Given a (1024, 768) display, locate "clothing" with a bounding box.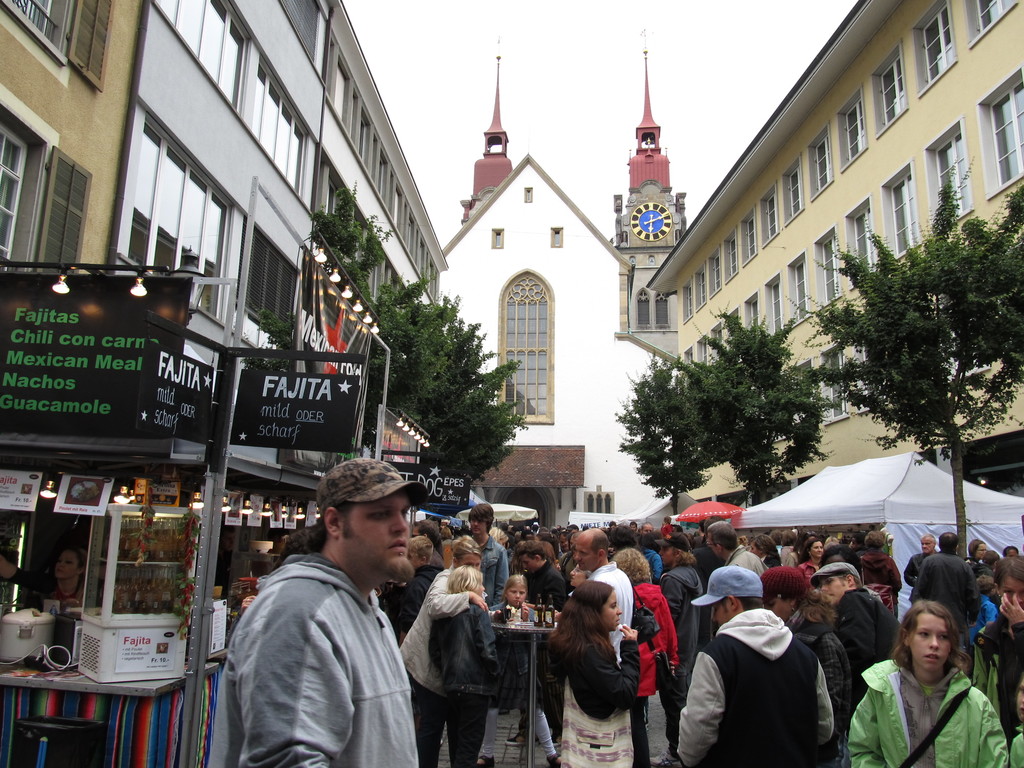
Located: {"x1": 724, "y1": 545, "x2": 765, "y2": 577}.
